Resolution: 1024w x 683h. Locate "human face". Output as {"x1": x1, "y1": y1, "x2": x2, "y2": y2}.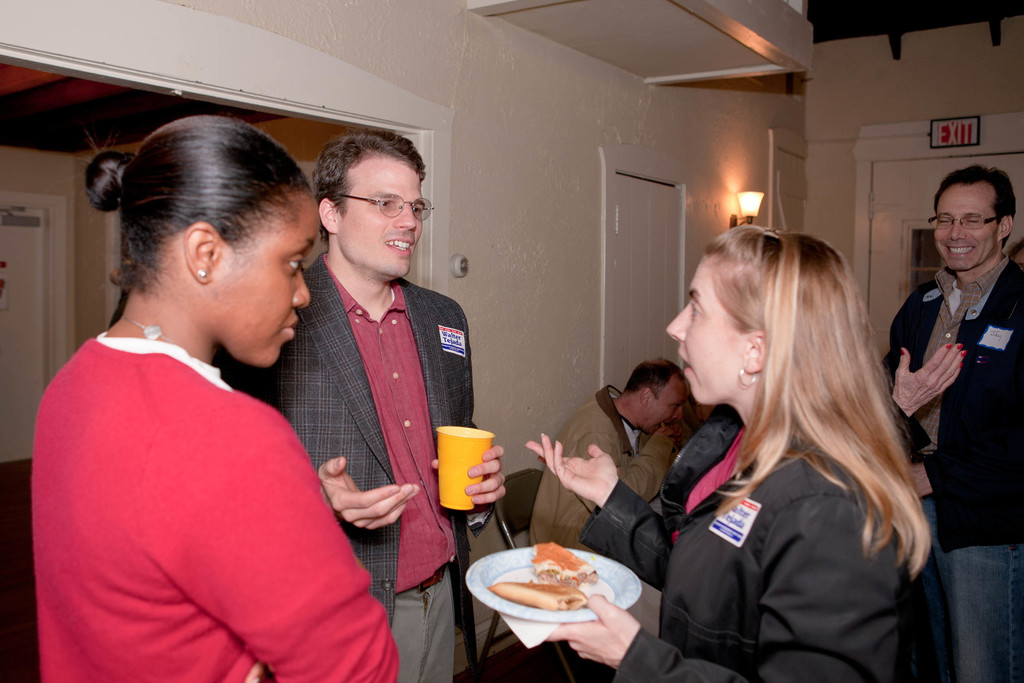
{"x1": 932, "y1": 185, "x2": 998, "y2": 272}.
